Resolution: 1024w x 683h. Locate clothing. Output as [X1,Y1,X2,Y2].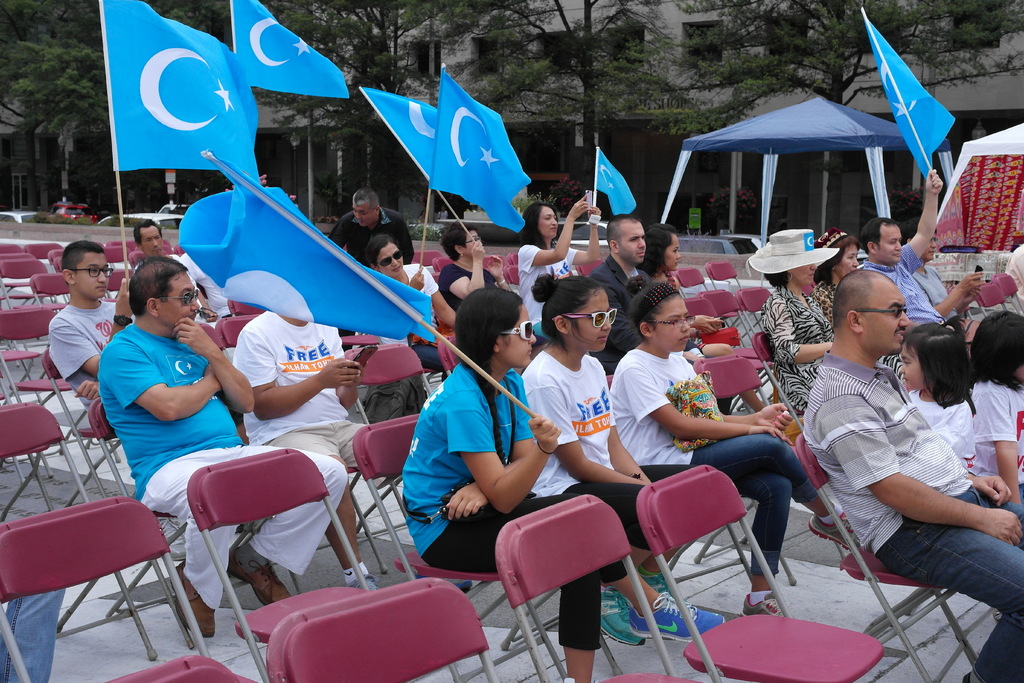
[326,196,429,291].
